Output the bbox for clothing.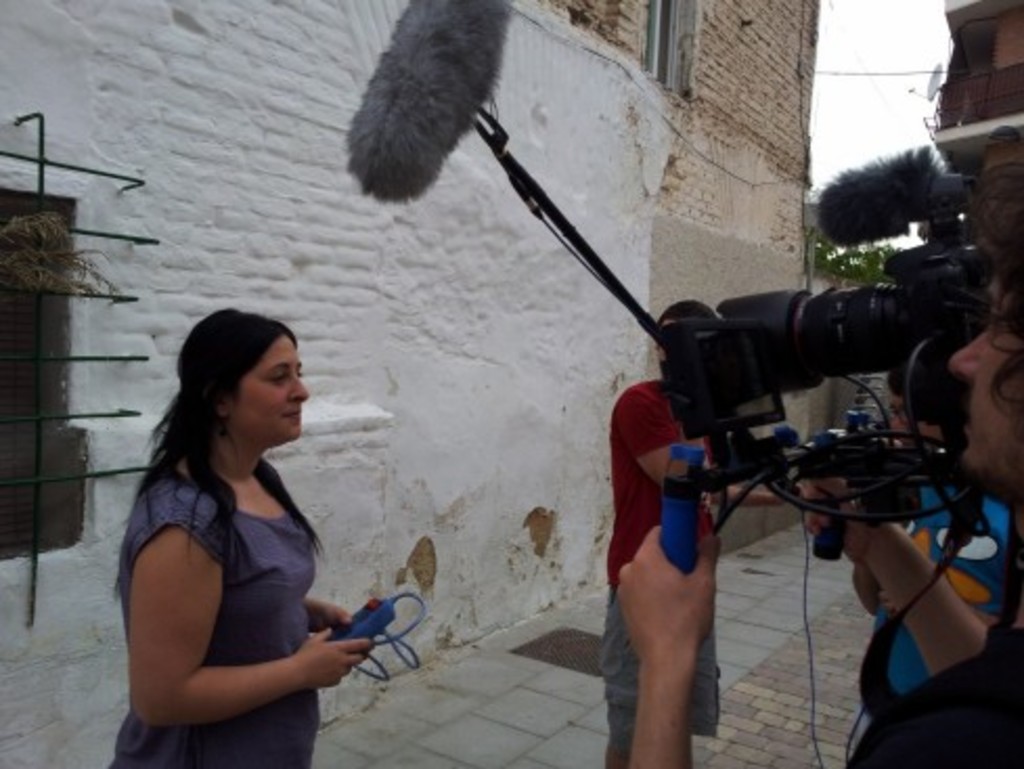
[607,377,714,752].
